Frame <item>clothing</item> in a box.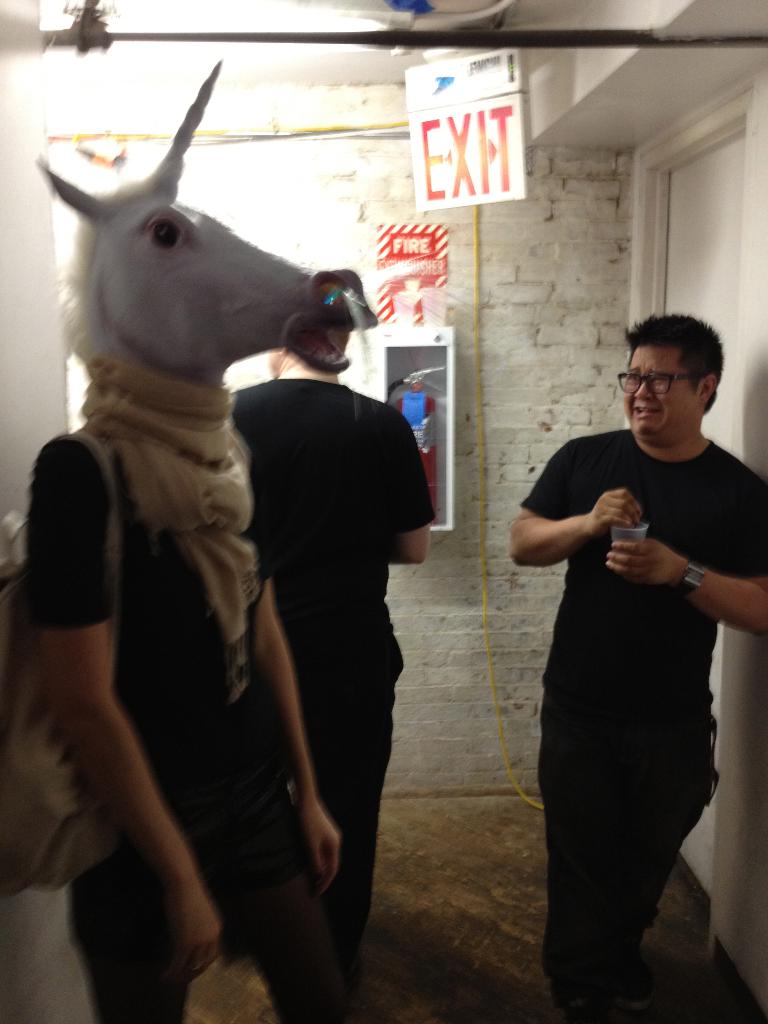
bbox=(29, 424, 321, 1023).
